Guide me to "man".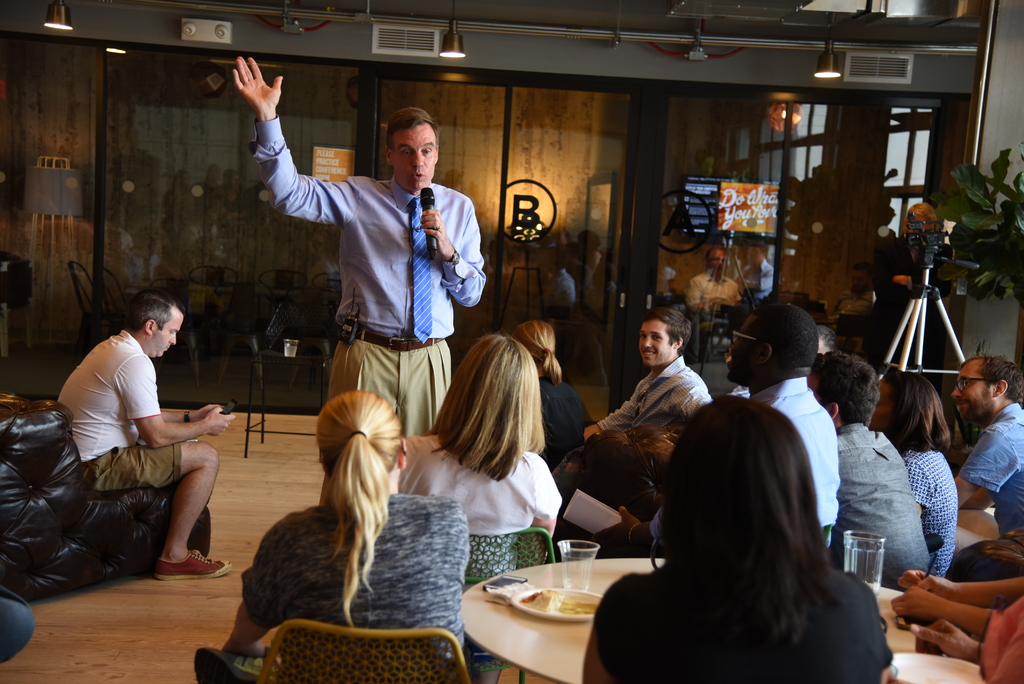
Guidance: <box>580,311,714,442</box>.
